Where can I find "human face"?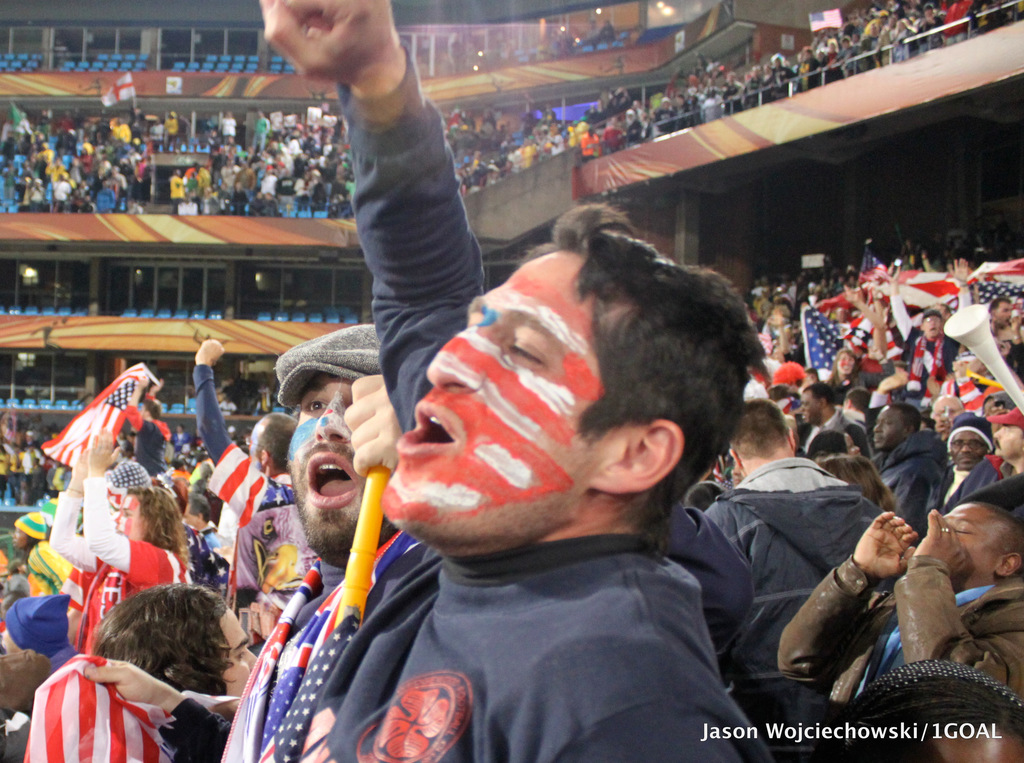
You can find it at [382,250,620,559].
